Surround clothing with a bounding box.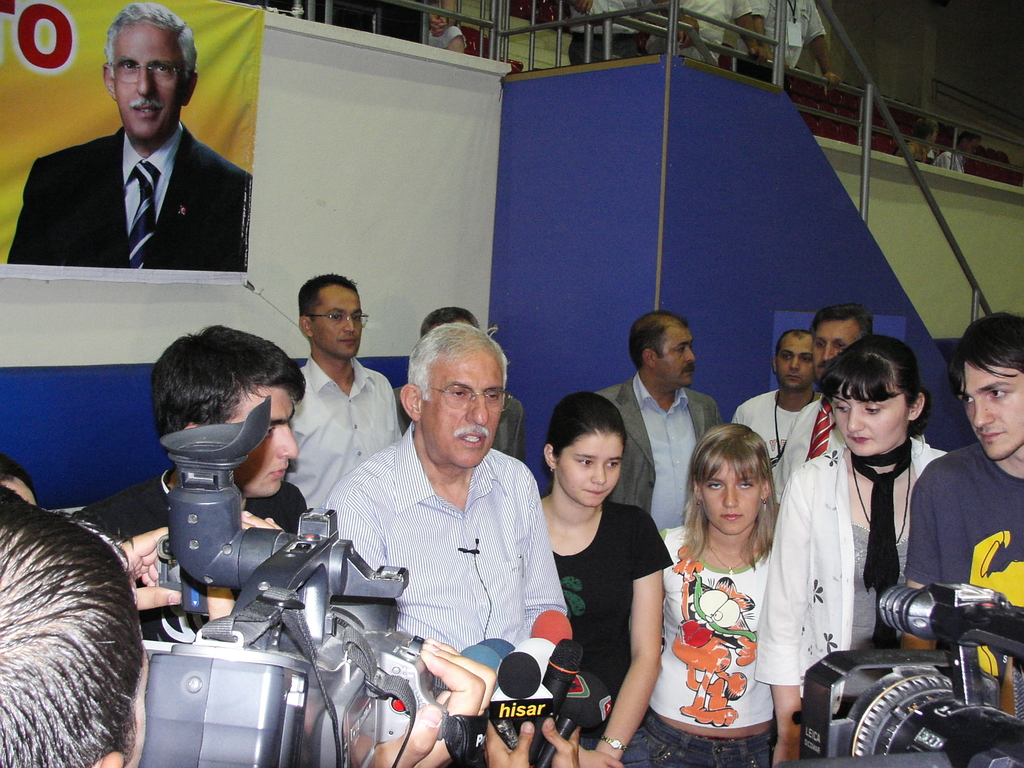
[x1=733, y1=0, x2=826, y2=102].
